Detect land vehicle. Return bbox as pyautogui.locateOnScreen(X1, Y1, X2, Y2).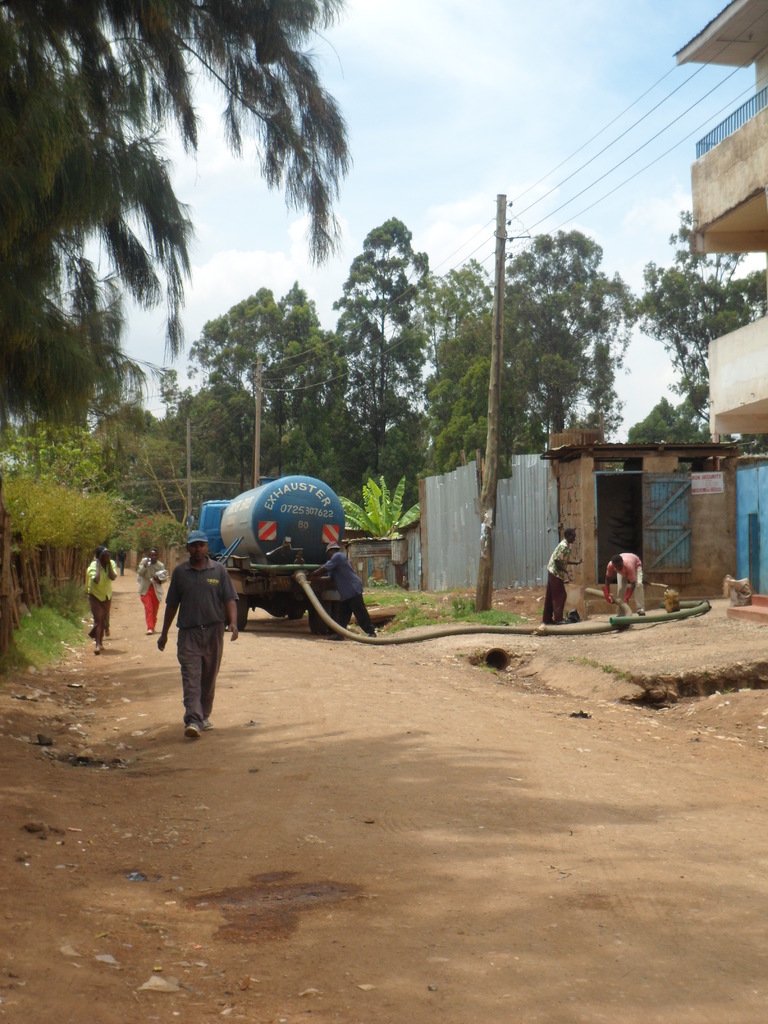
pyautogui.locateOnScreen(173, 474, 382, 650).
